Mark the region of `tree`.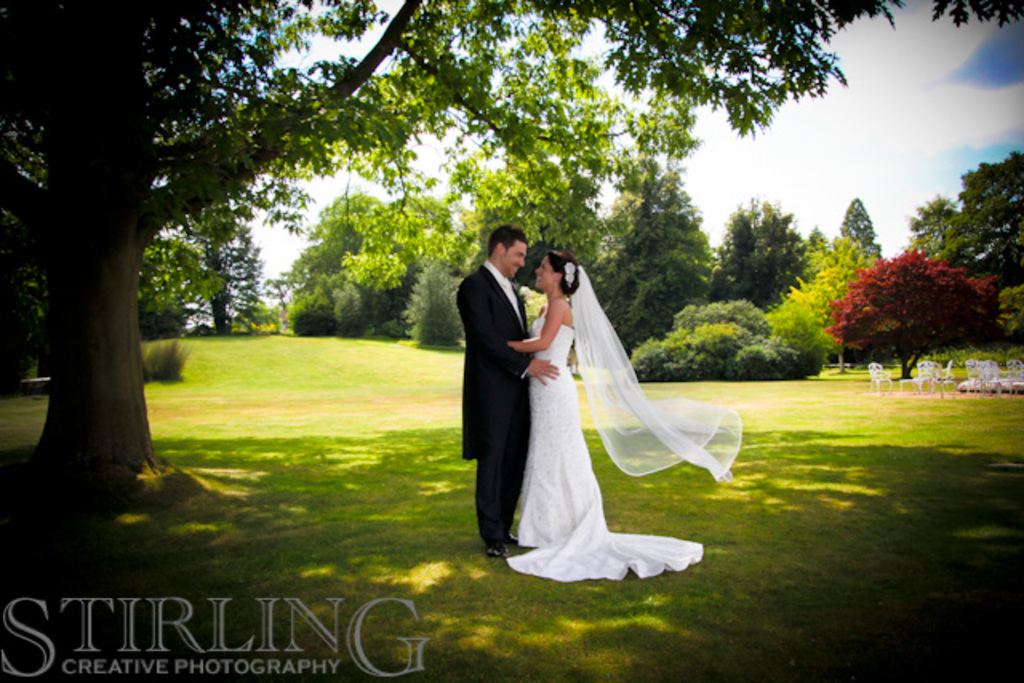
Region: bbox(770, 235, 878, 368).
